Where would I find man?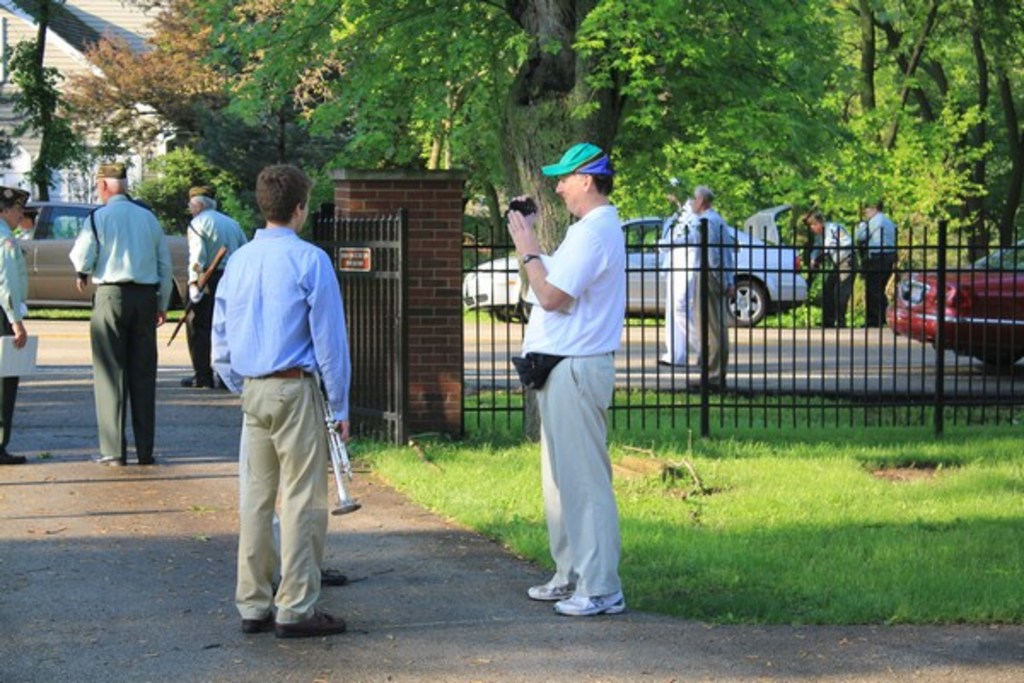
At BBox(203, 167, 348, 637).
